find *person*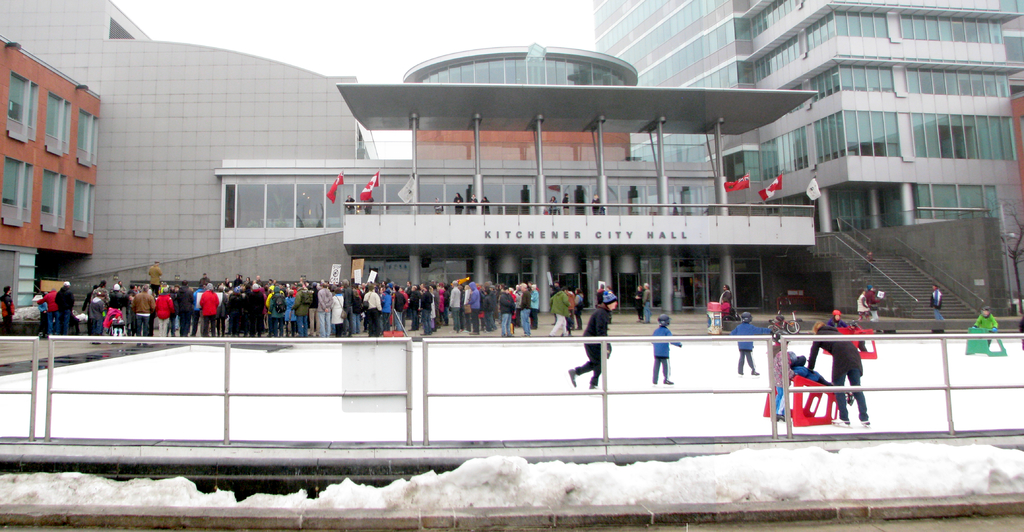
(left=433, top=196, right=444, bottom=214)
